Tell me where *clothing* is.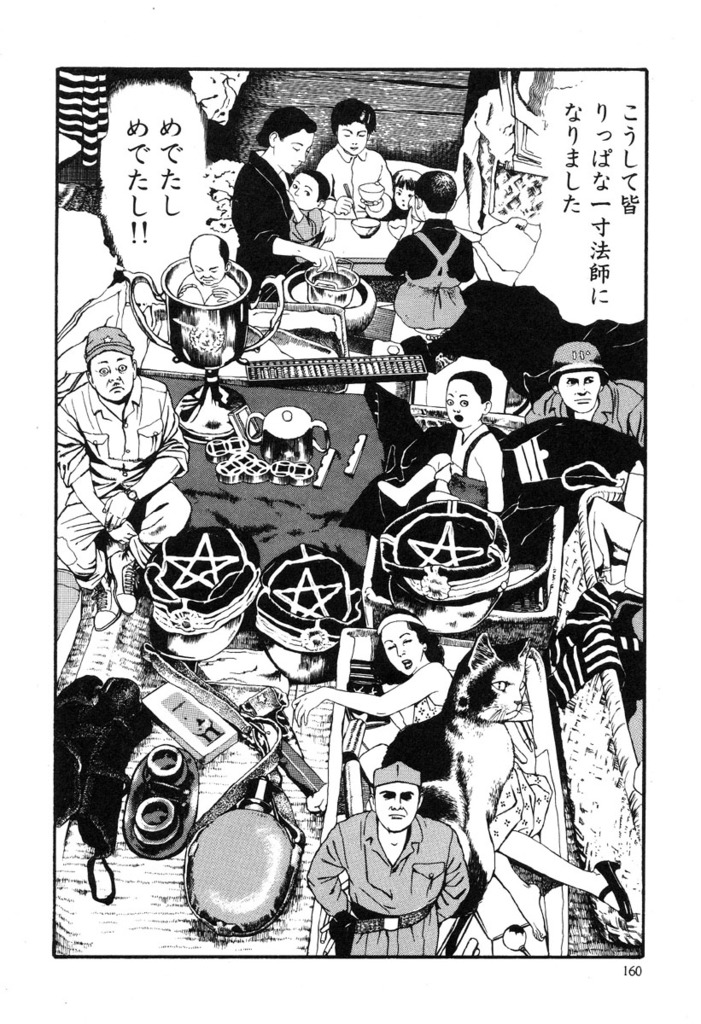
*clothing* is at left=395, top=226, right=473, bottom=323.
